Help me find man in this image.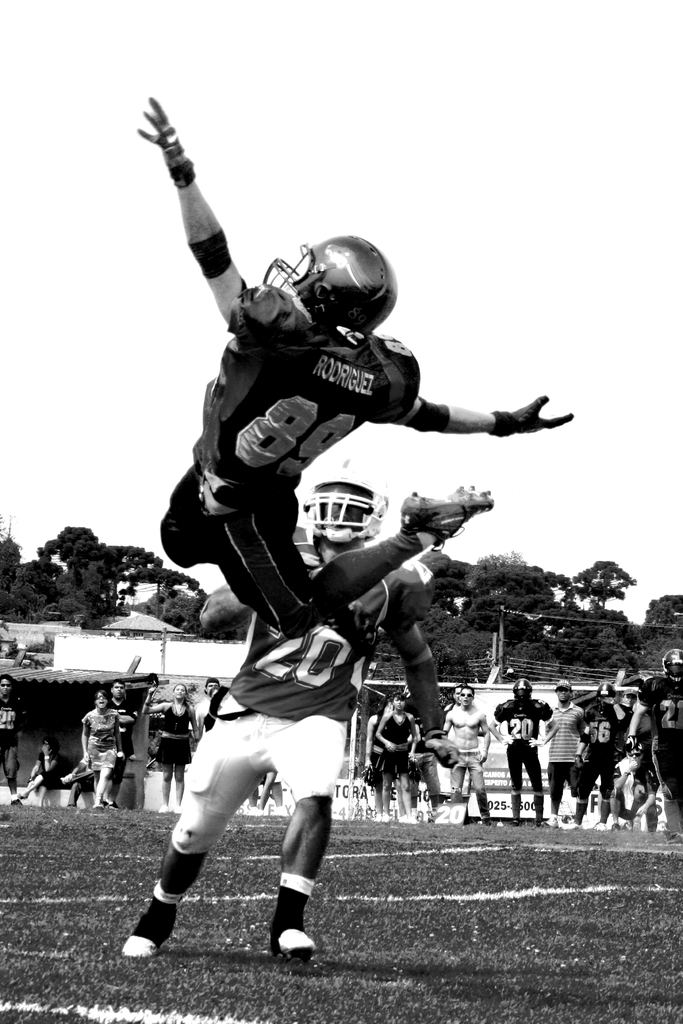
Found it: region(0, 672, 29, 807).
